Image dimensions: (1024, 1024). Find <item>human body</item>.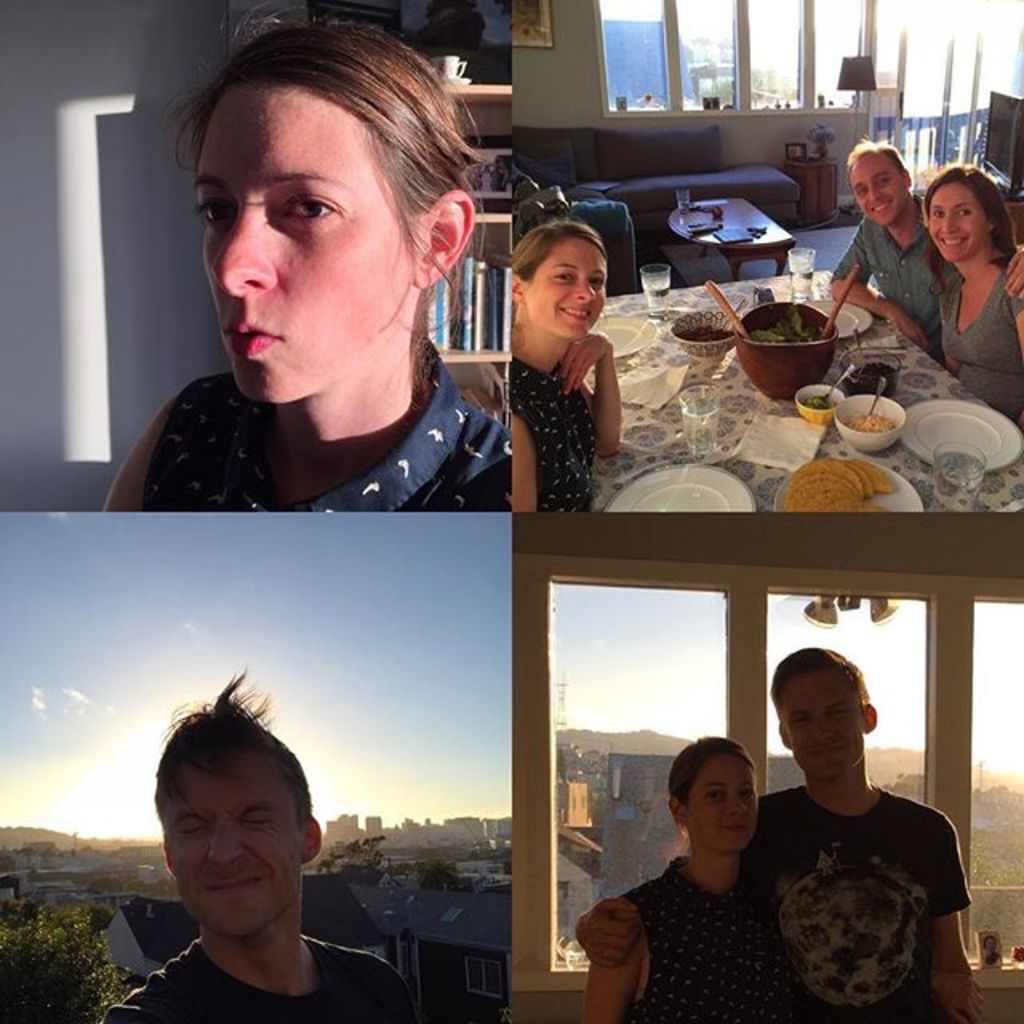
bbox=[928, 162, 1022, 419].
